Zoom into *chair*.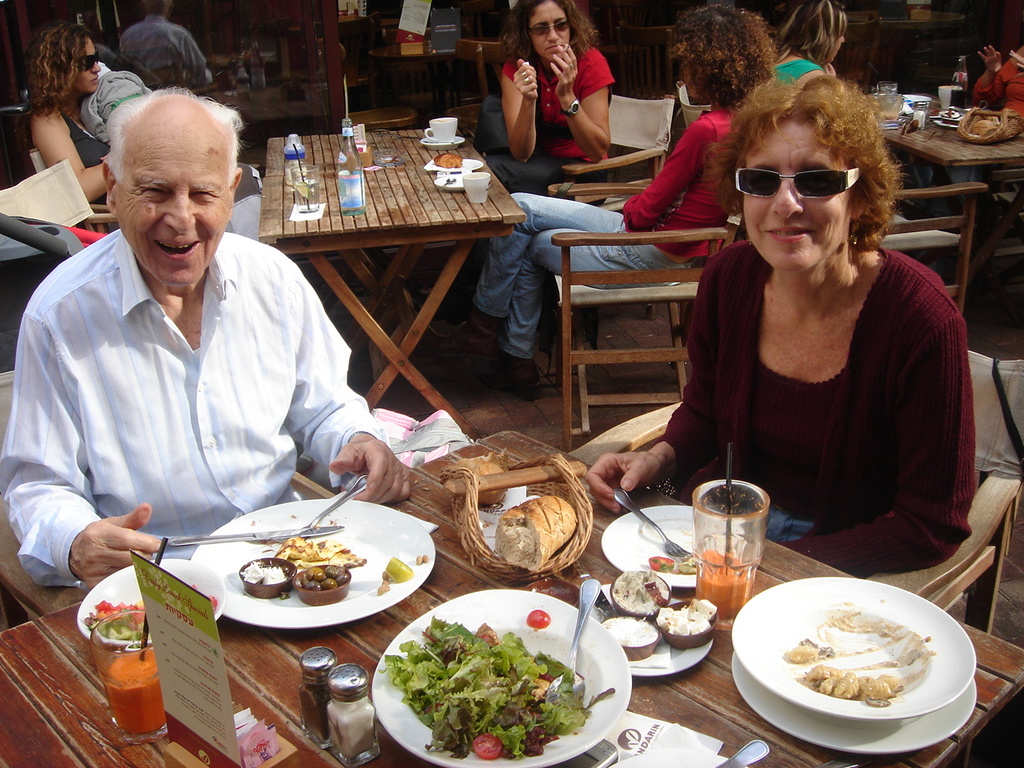
Zoom target: region(0, 158, 118, 256).
